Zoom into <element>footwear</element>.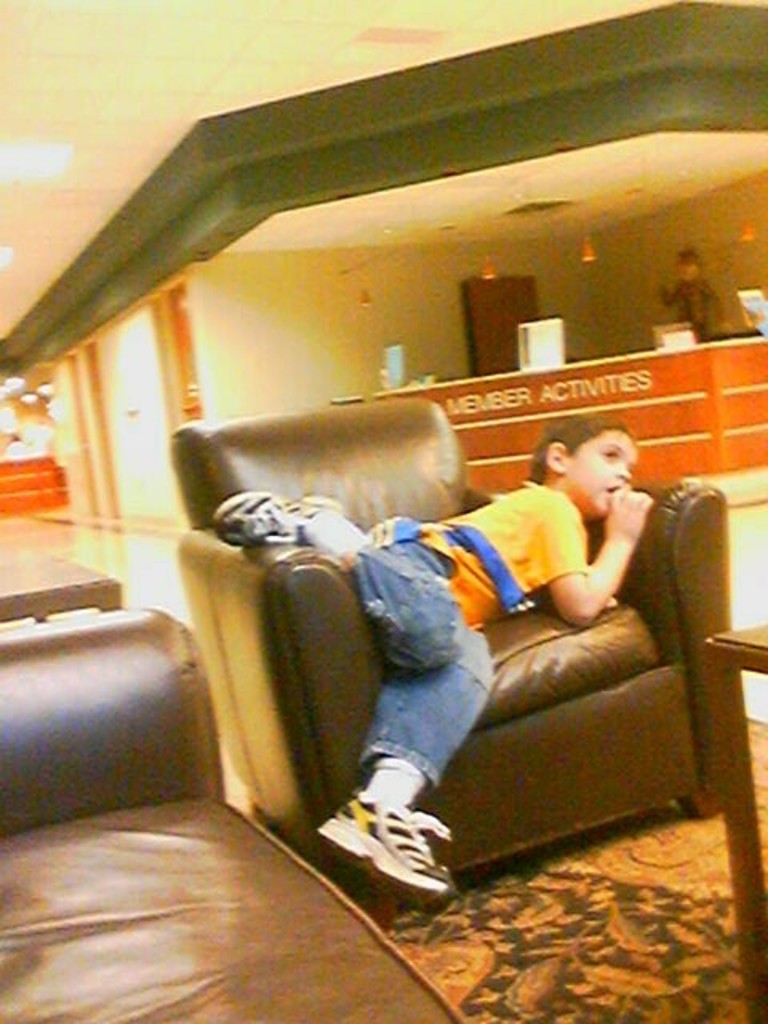
Zoom target: pyautogui.locateOnScreen(213, 486, 346, 552).
